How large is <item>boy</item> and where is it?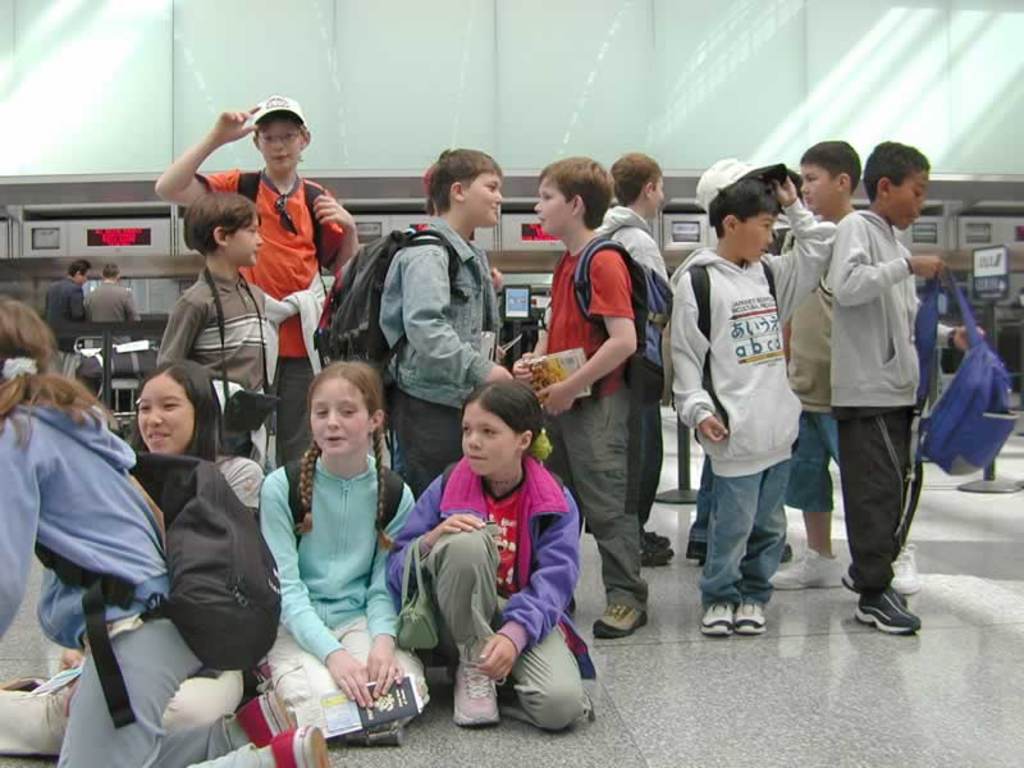
Bounding box: [left=829, top=142, right=982, bottom=631].
